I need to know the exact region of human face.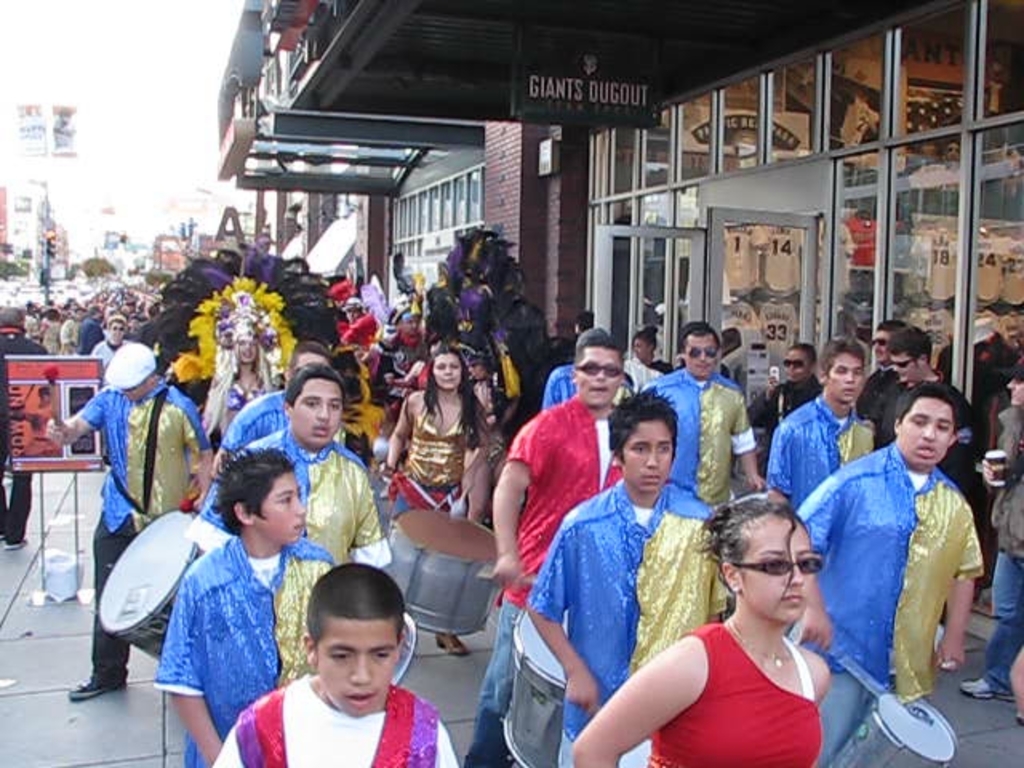
Region: (x1=736, y1=518, x2=818, y2=621).
